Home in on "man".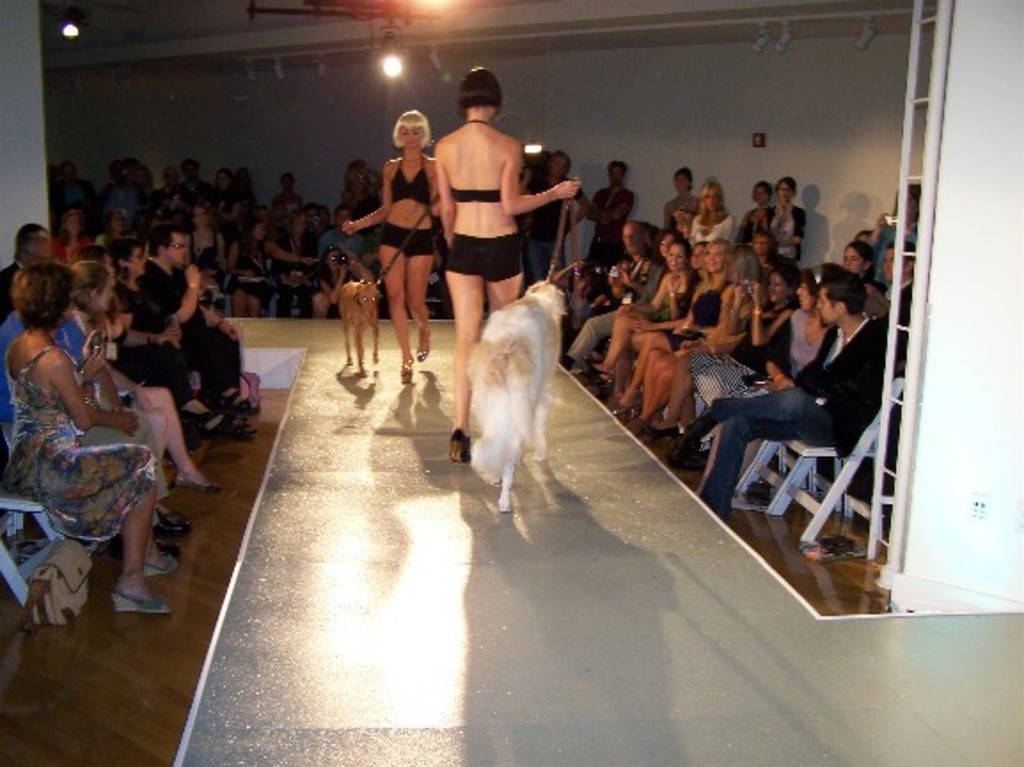
Homed in at x1=873, y1=245, x2=918, y2=376.
